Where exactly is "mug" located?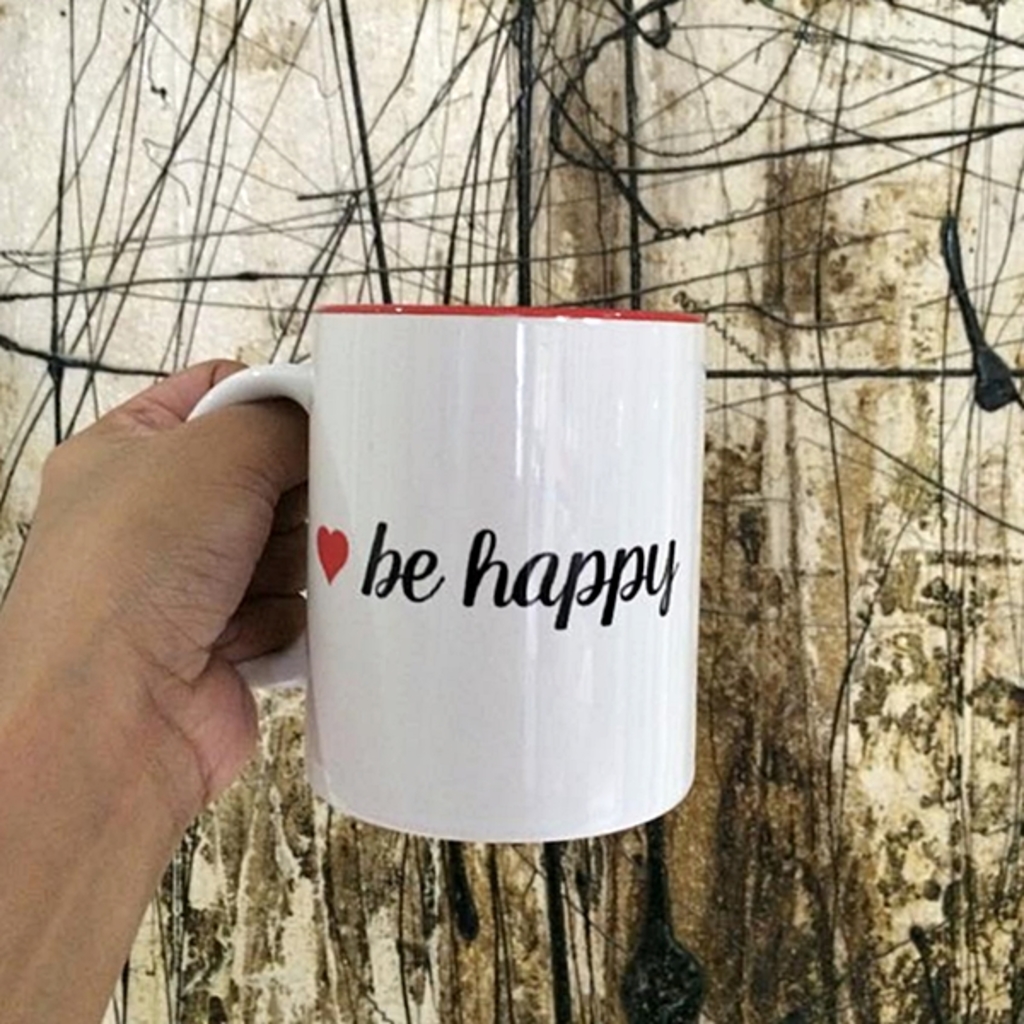
Its bounding box is (left=184, top=300, right=708, bottom=843).
